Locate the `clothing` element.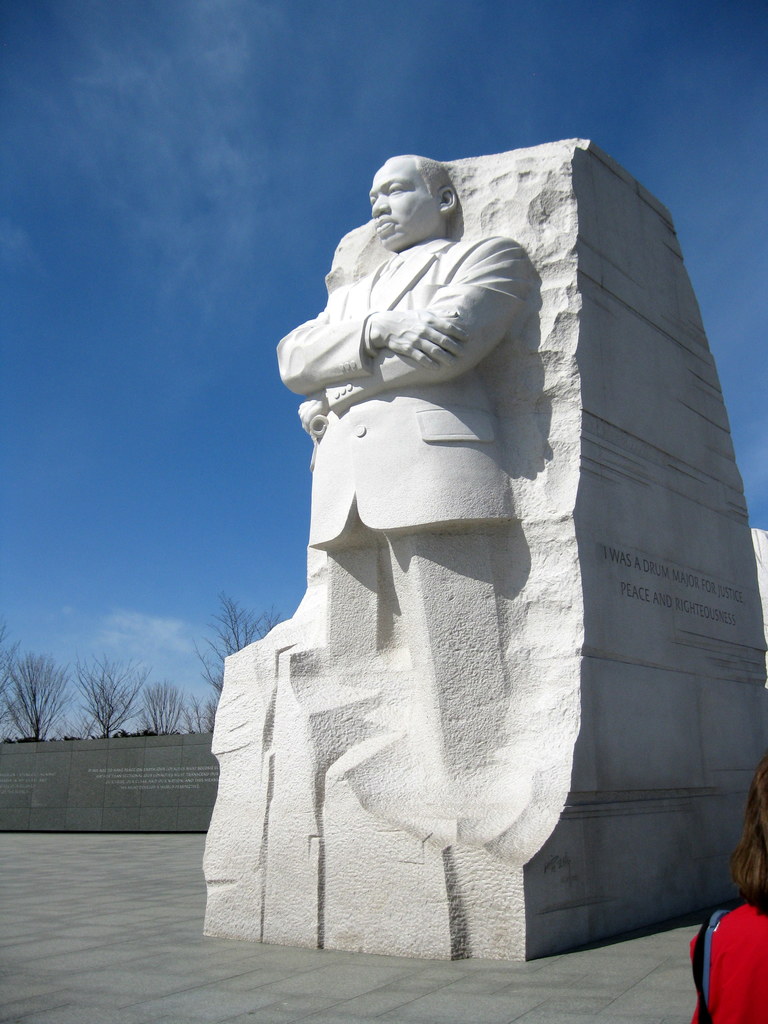
Element bbox: {"left": 255, "top": 179, "right": 582, "bottom": 766}.
